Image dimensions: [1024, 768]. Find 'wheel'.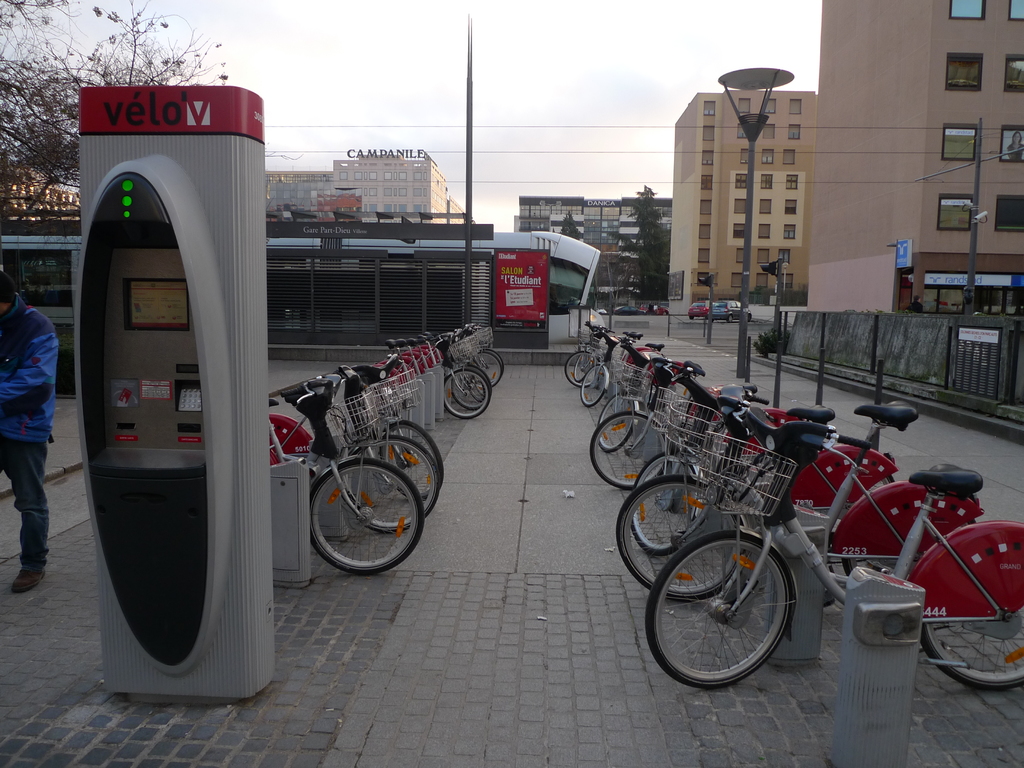
detection(831, 483, 987, 580).
